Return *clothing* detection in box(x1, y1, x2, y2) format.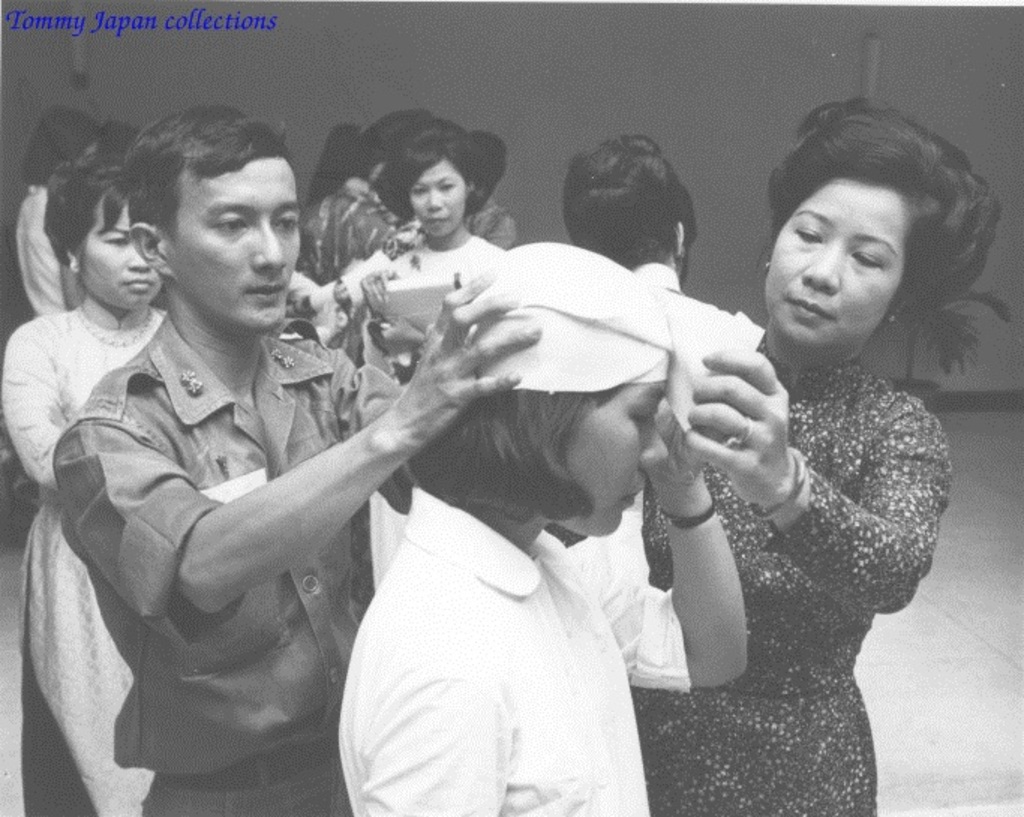
box(346, 232, 513, 280).
